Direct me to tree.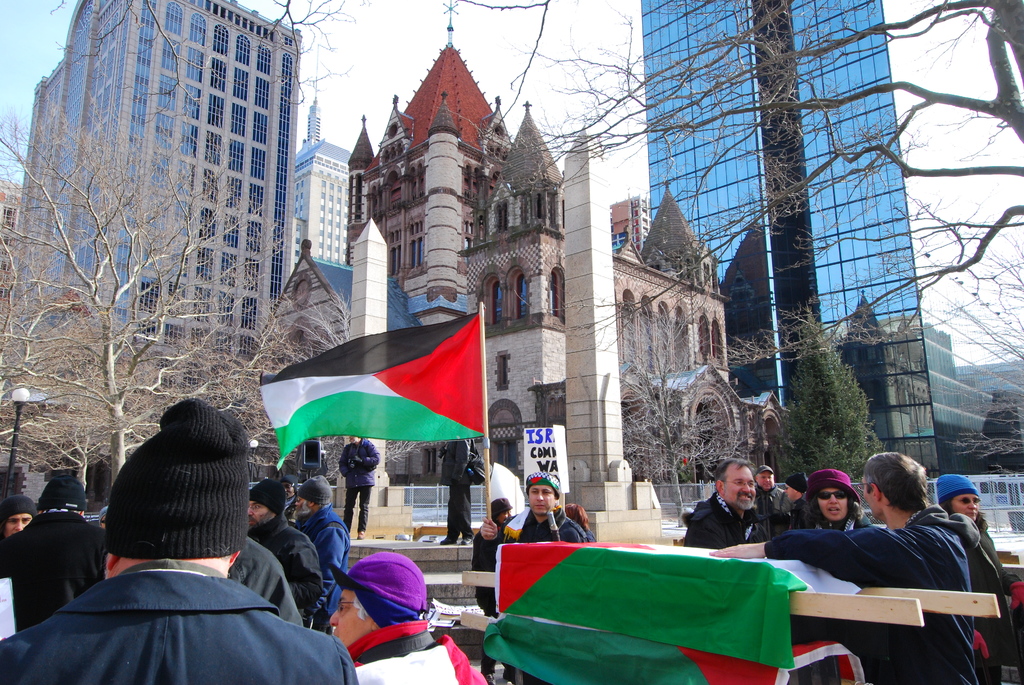
Direction: <box>47,0,1023,500</box>.
